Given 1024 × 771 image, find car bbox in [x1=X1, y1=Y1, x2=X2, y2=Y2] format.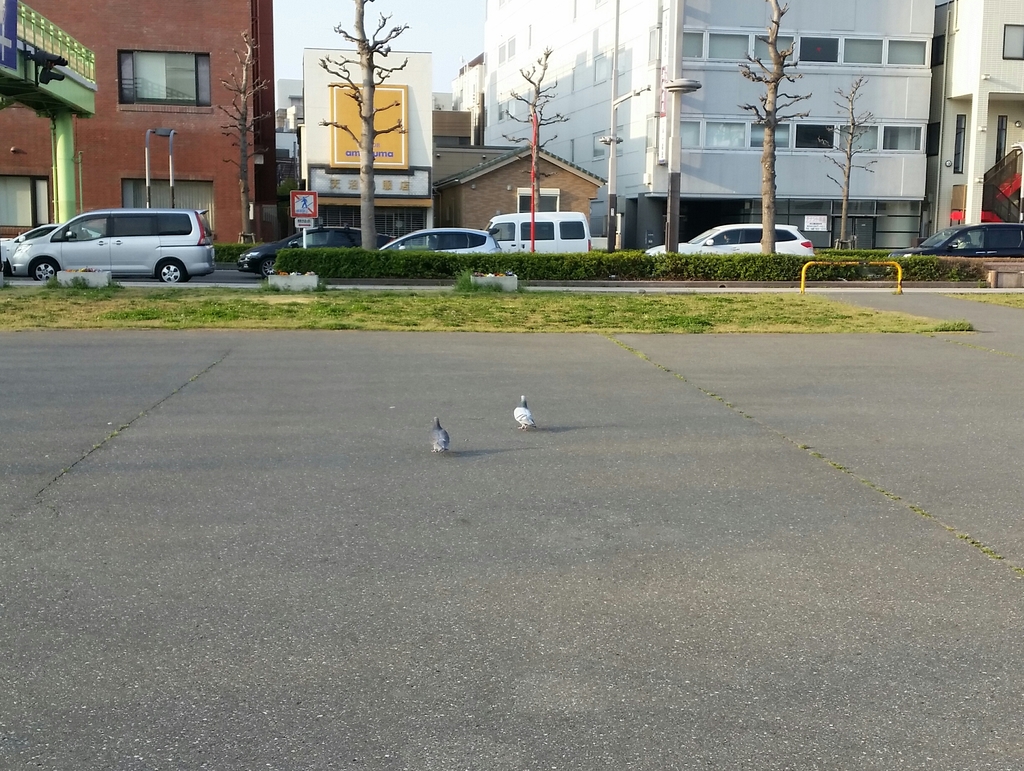
[x1=0, y1=223, x2=100, y2=276].
